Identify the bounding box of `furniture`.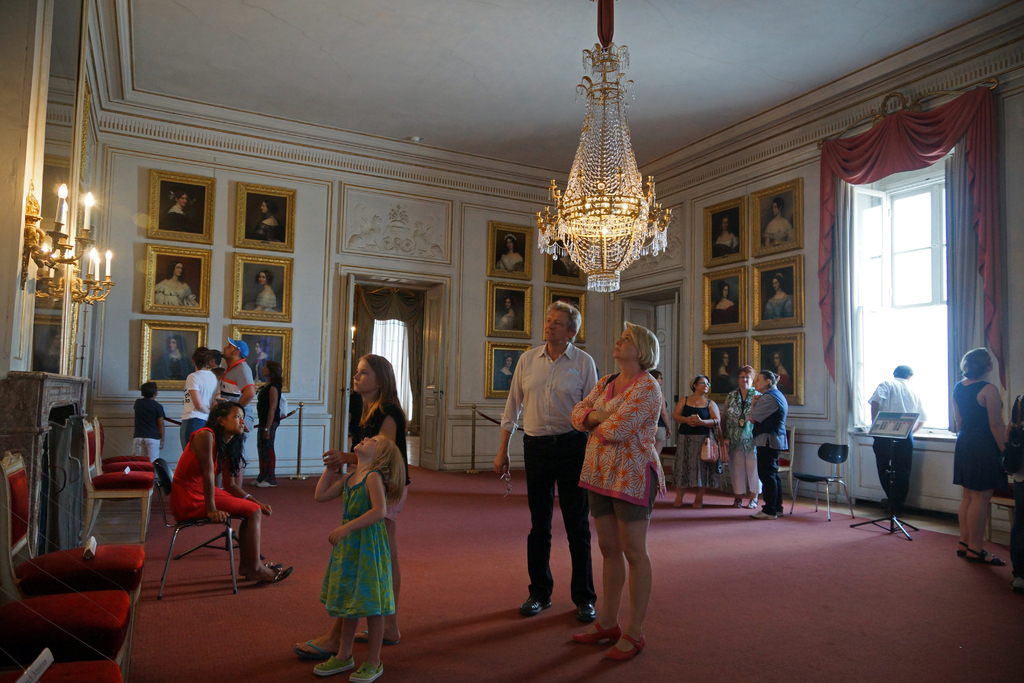
box(0, 452, 146, 649).
